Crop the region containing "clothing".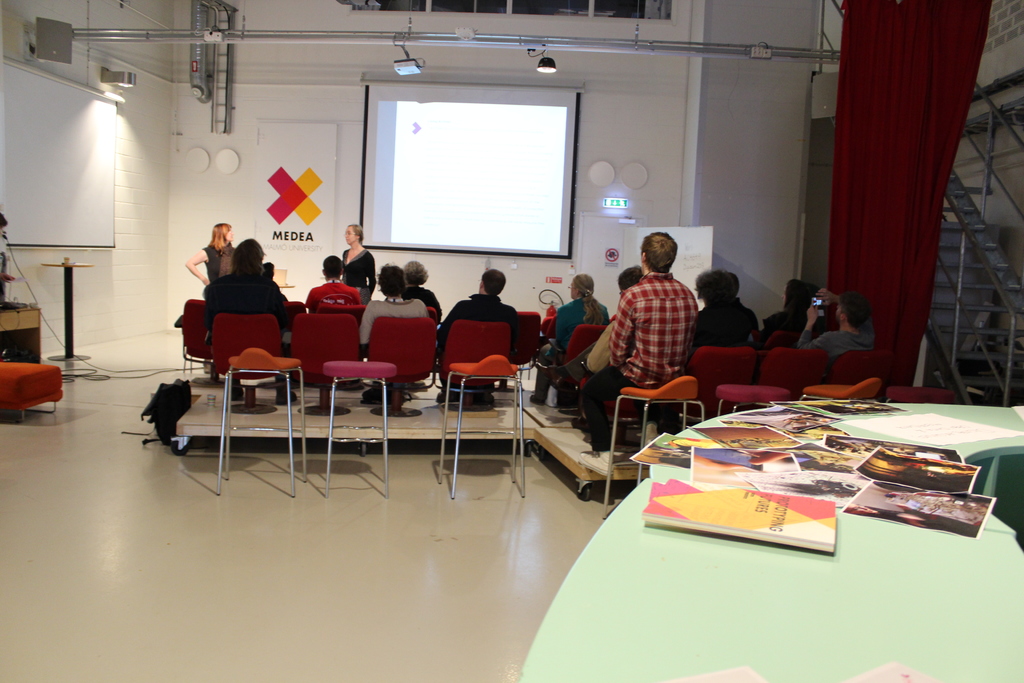
Crop region: [342, 251, 376, 299].
